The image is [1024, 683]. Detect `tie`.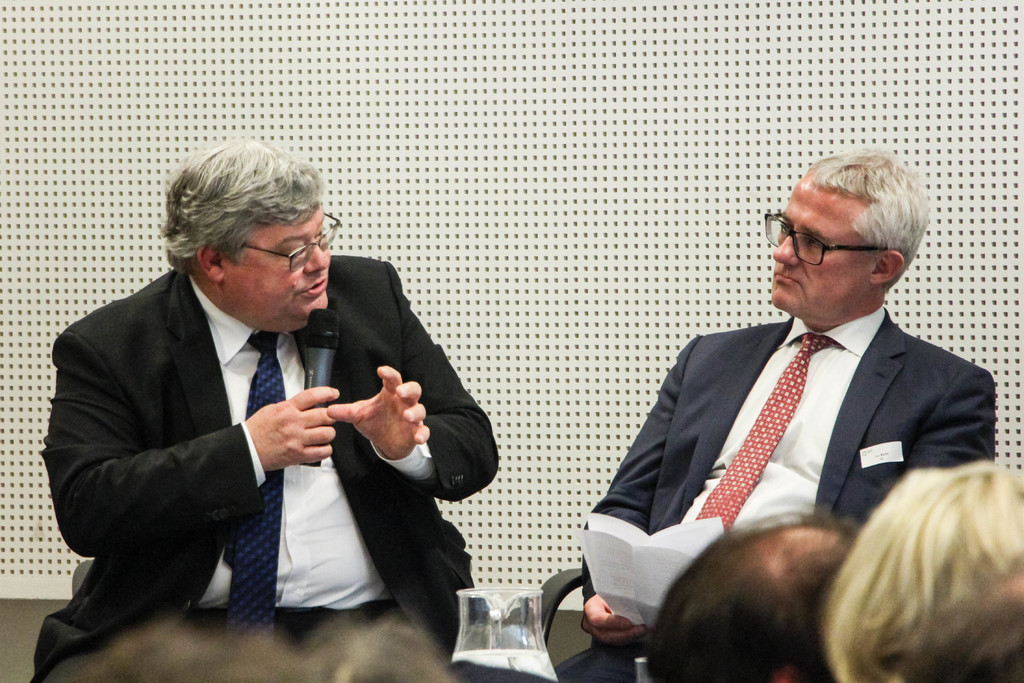
Detection: (left=689, top=331, right=836, bottom=533).
